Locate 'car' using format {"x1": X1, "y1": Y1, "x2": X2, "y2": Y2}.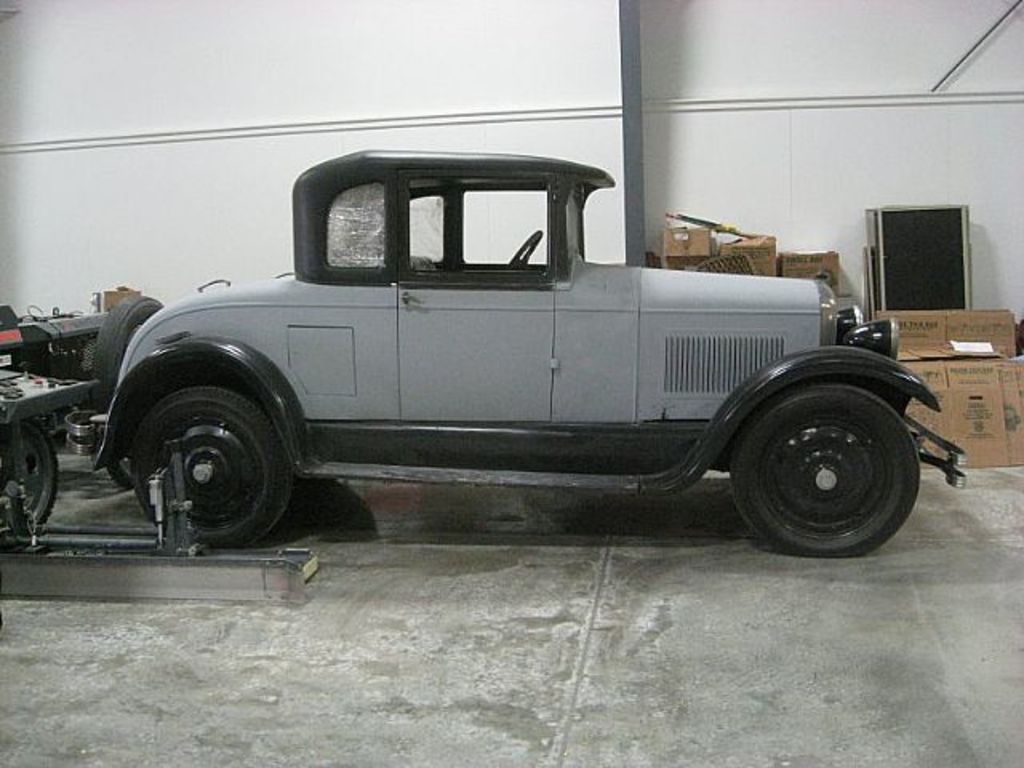
{"x1": 40, "y1": 141, "x2": 965, "y2": 571}.
